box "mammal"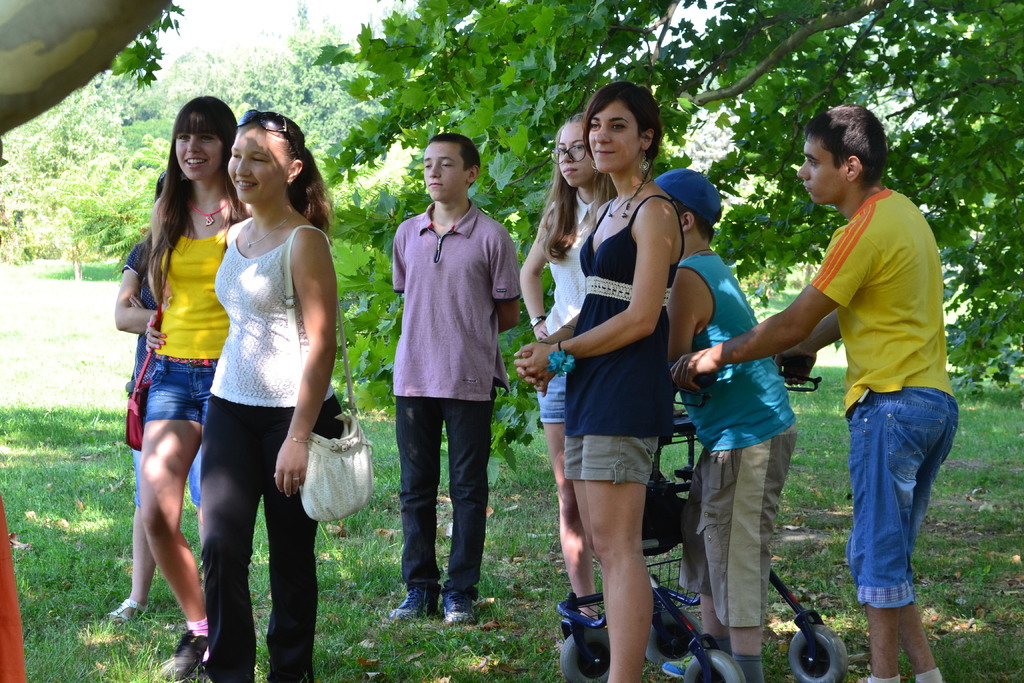
<bbox>197, 105, 346, 682</bbox>
